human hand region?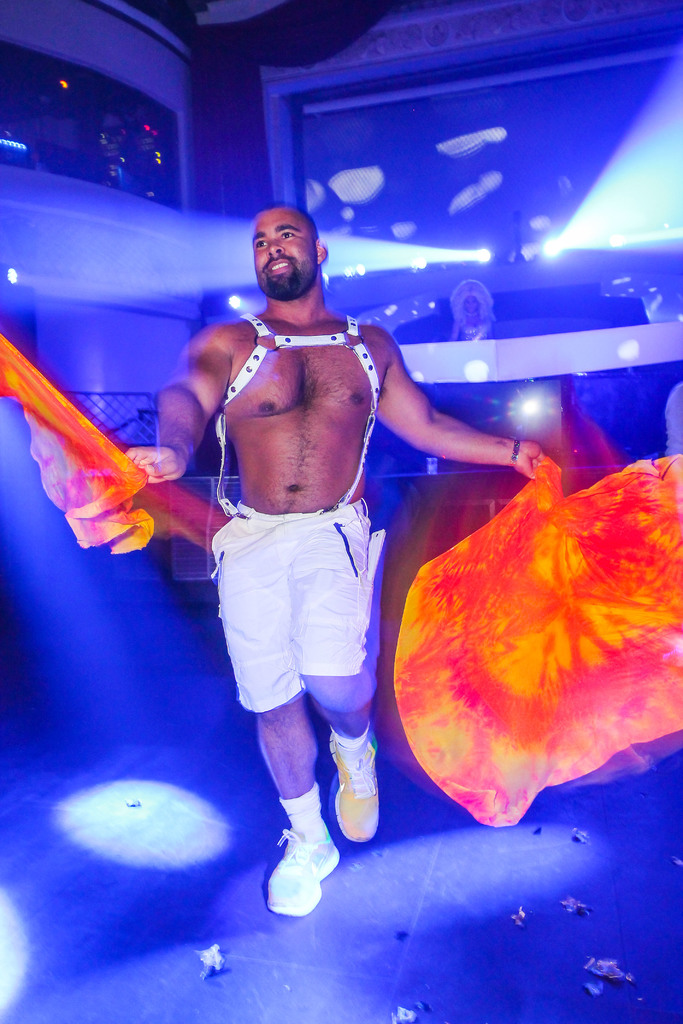
{"left": 112, "top": 428, "right": 188, "bottom": 508}
